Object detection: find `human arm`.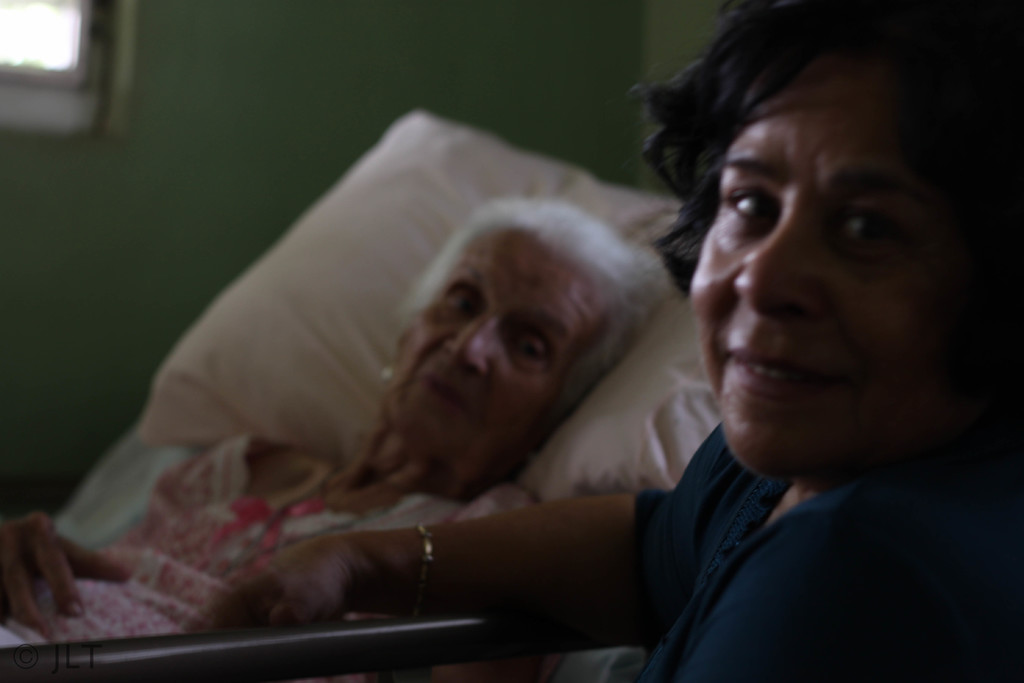
crop(0, 508, 143, 637).
